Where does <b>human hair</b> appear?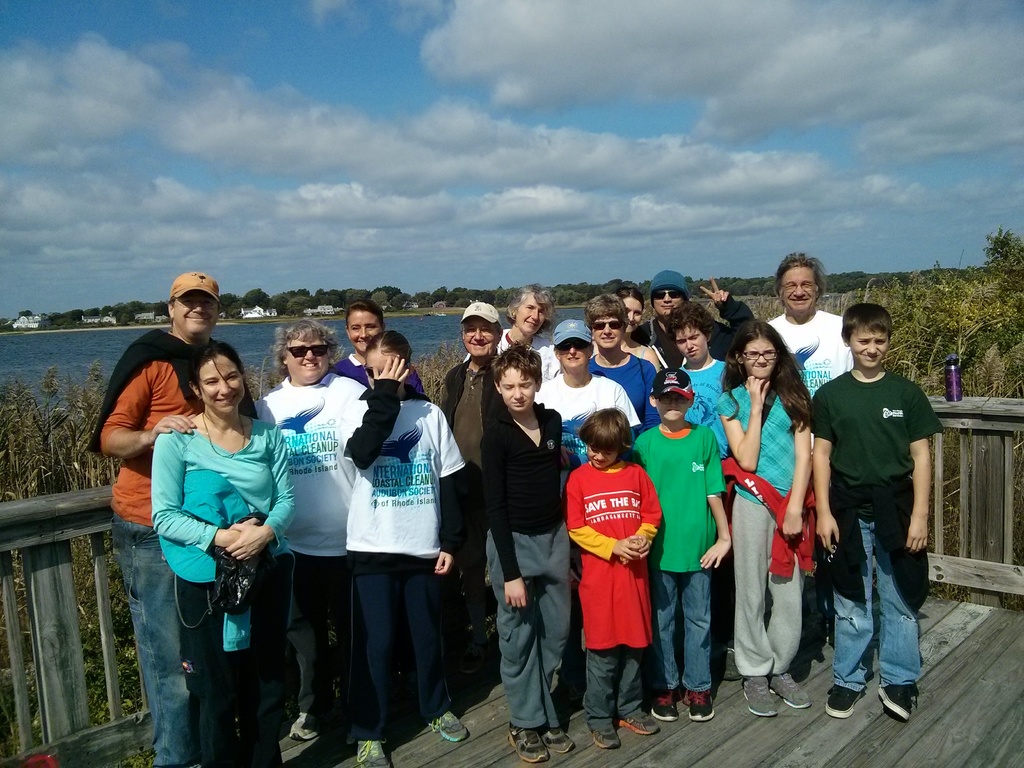
Appears at locate(268, 318, 341, 375).
